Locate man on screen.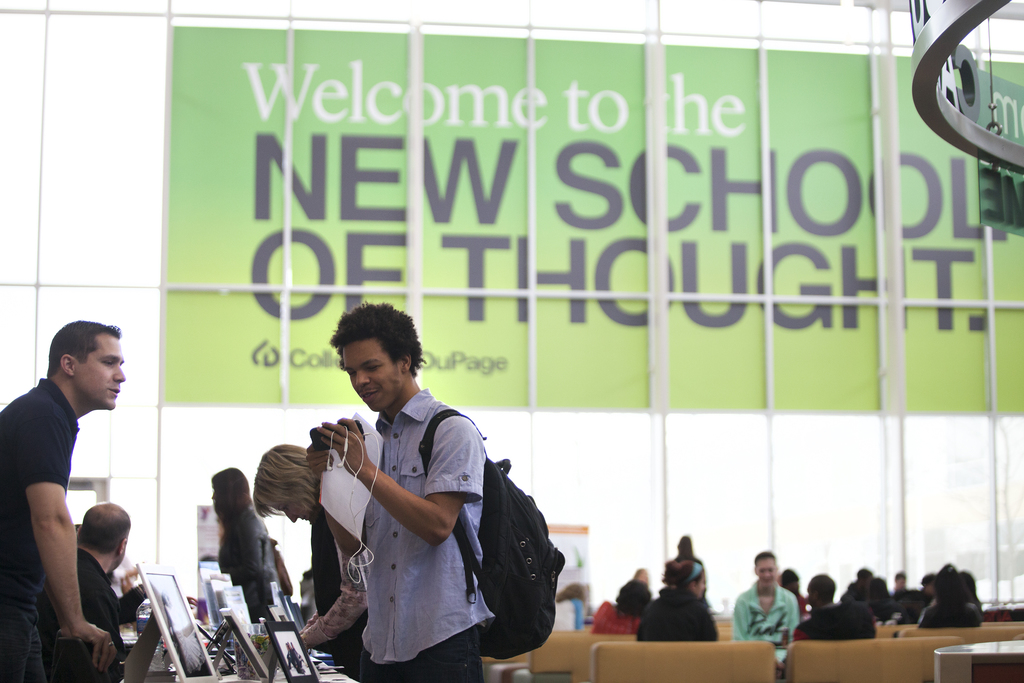
On screen at [280,313,531,669].
